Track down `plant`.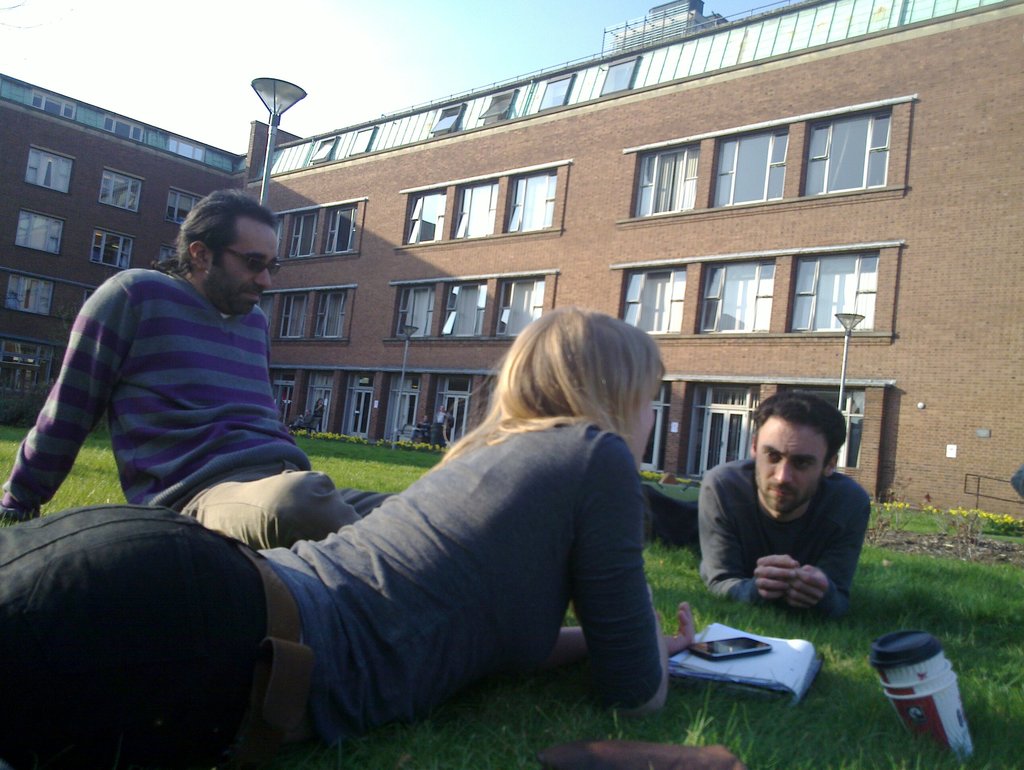
Tracked to 253, 517, 1023, 769.
